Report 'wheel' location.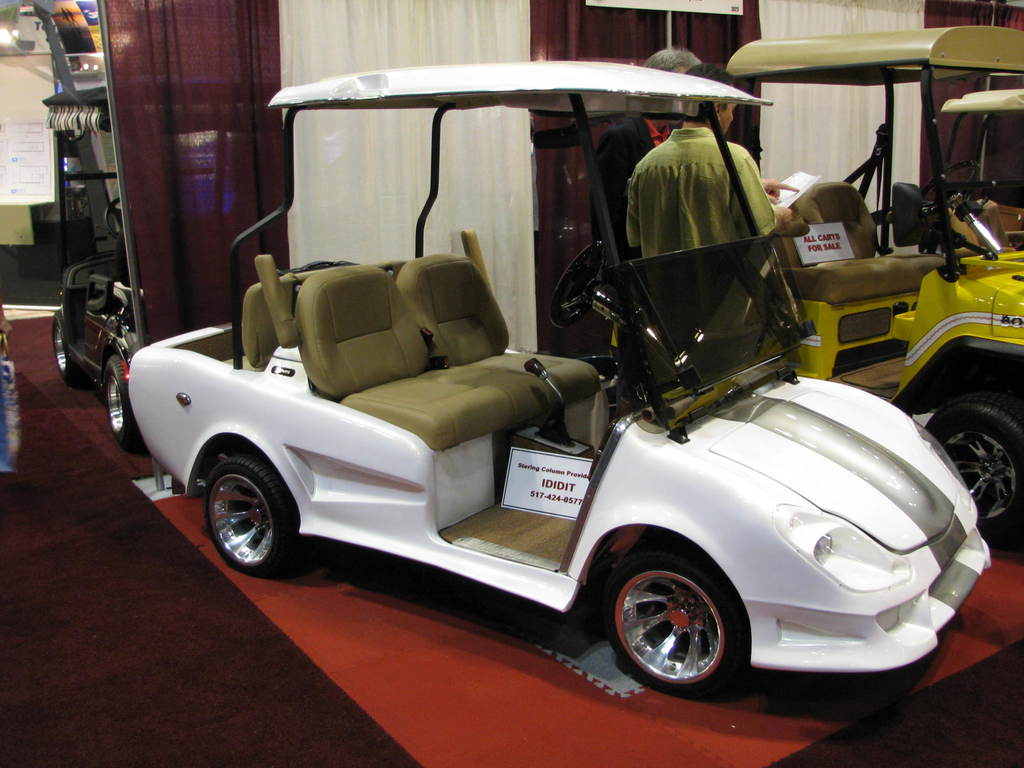
Report: box=[925, 384, 1021, 547].
